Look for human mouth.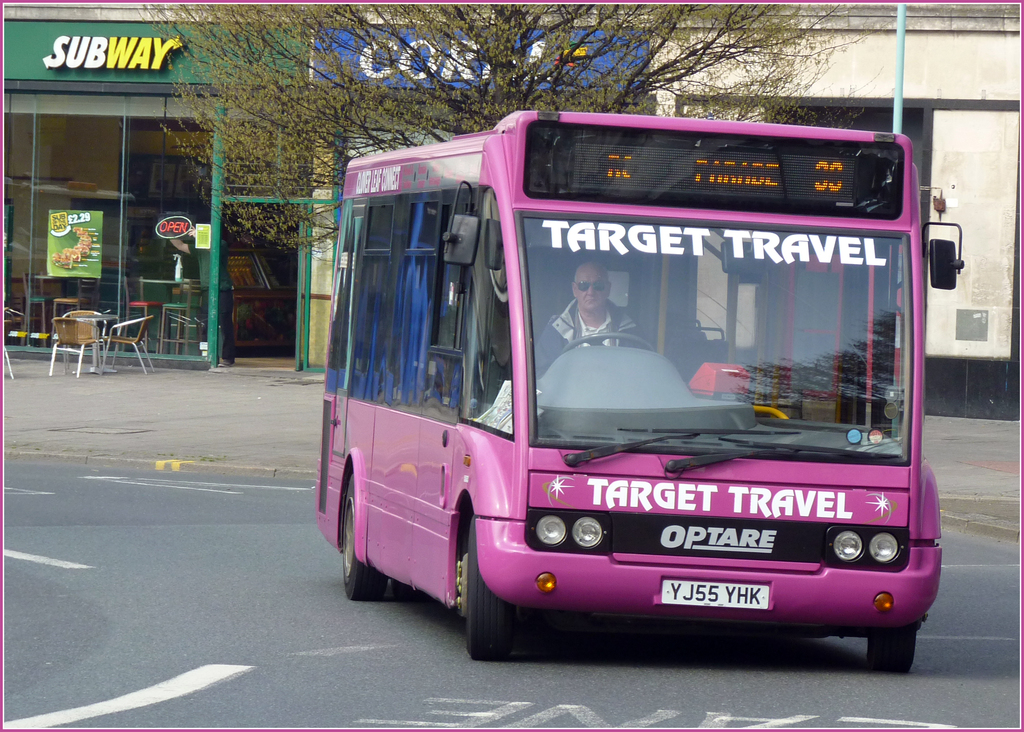
Found: <region>586, 301, 594, 306</region>.
